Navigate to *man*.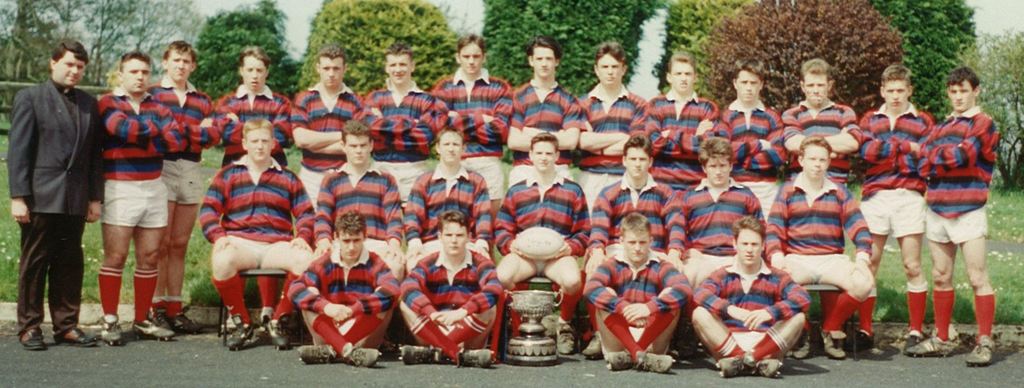
Navigation target: locate(906, 65, 997, 364).
